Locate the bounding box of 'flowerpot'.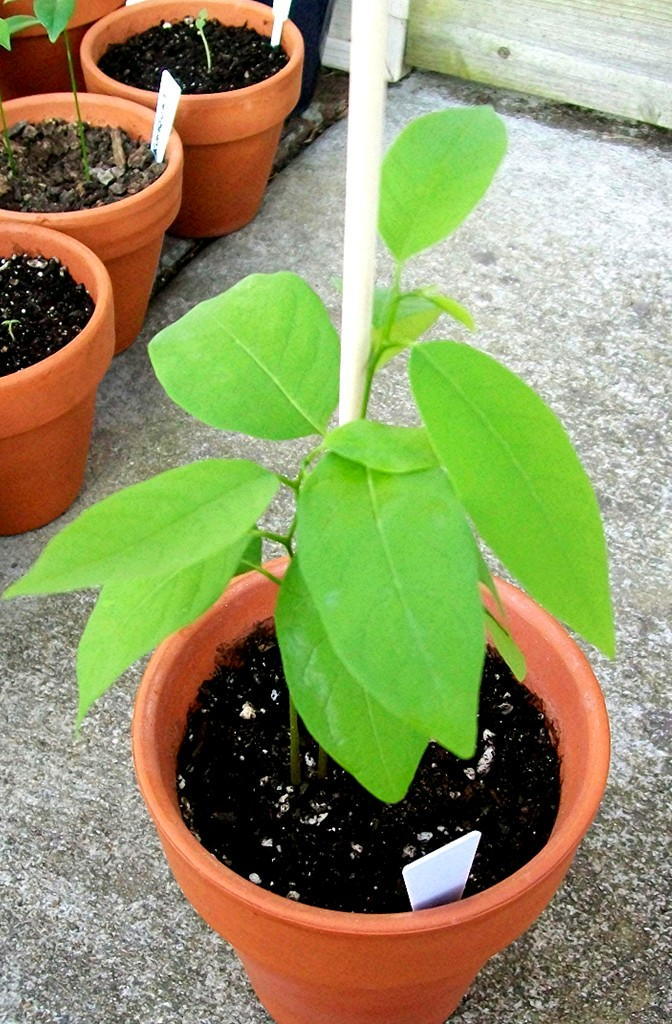
Bounding box: 0 0 128 96.
